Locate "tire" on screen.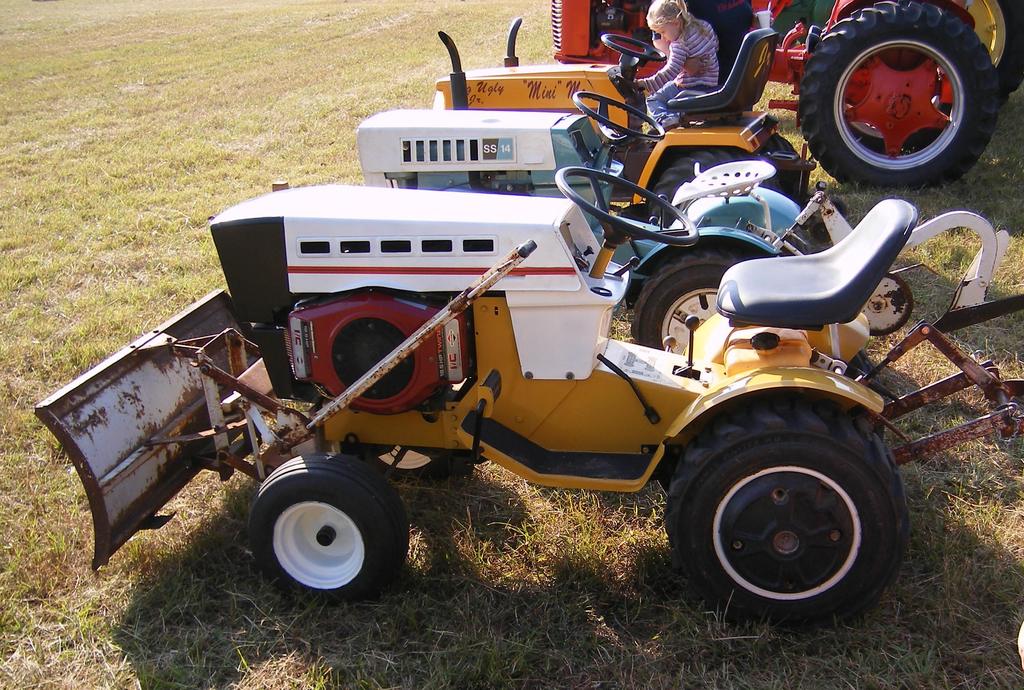
On screen at Rect(247, 434, 441, 627).
